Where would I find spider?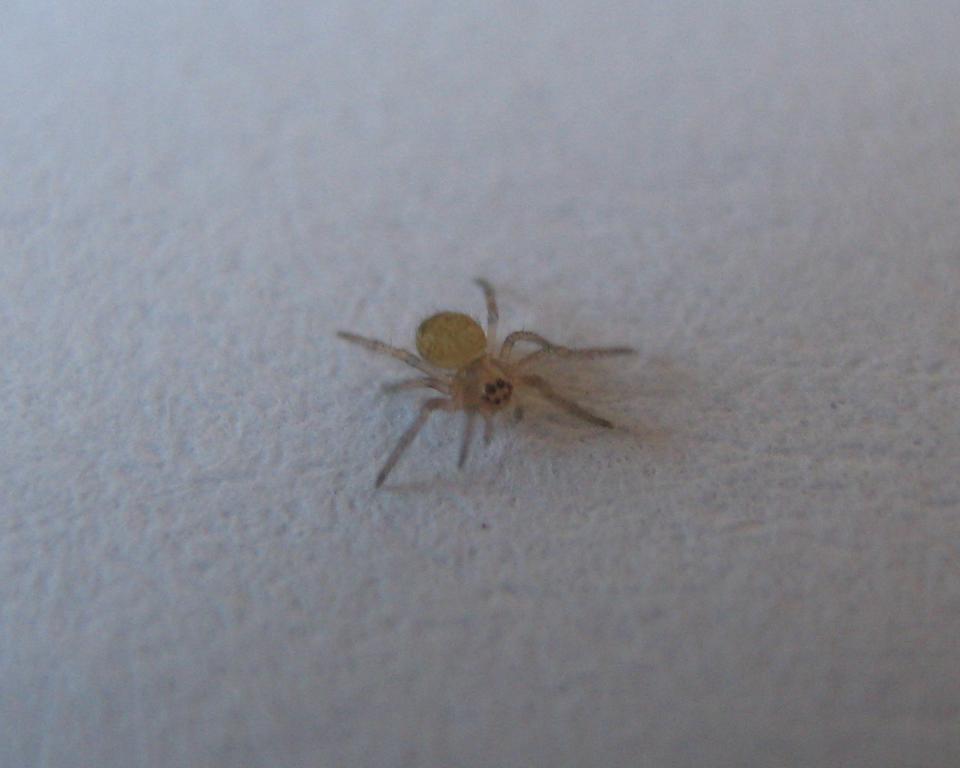
At (x1=339, y1=275, x2=631, y2=484).
